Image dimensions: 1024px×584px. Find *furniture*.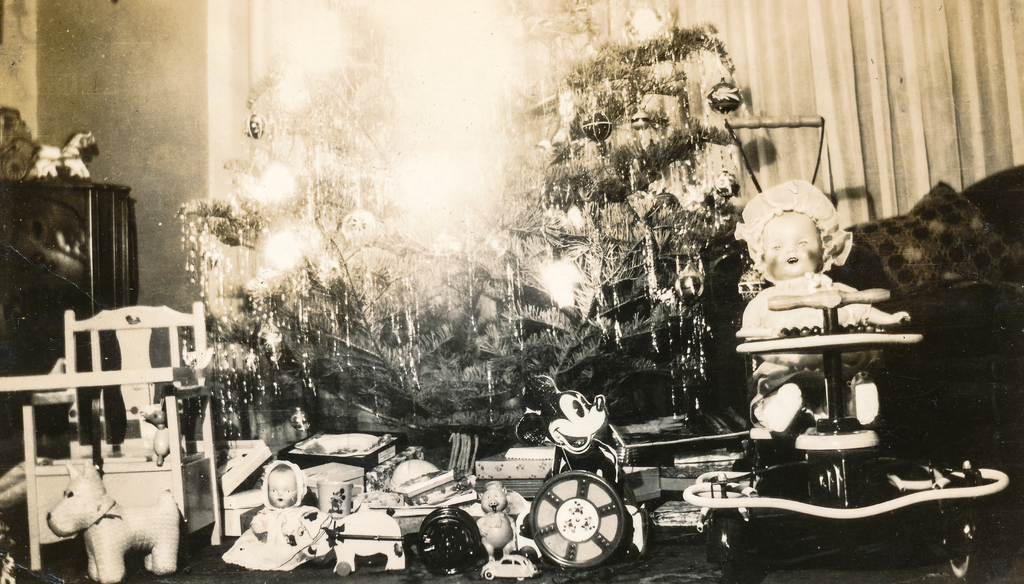
0 174 137 374.
